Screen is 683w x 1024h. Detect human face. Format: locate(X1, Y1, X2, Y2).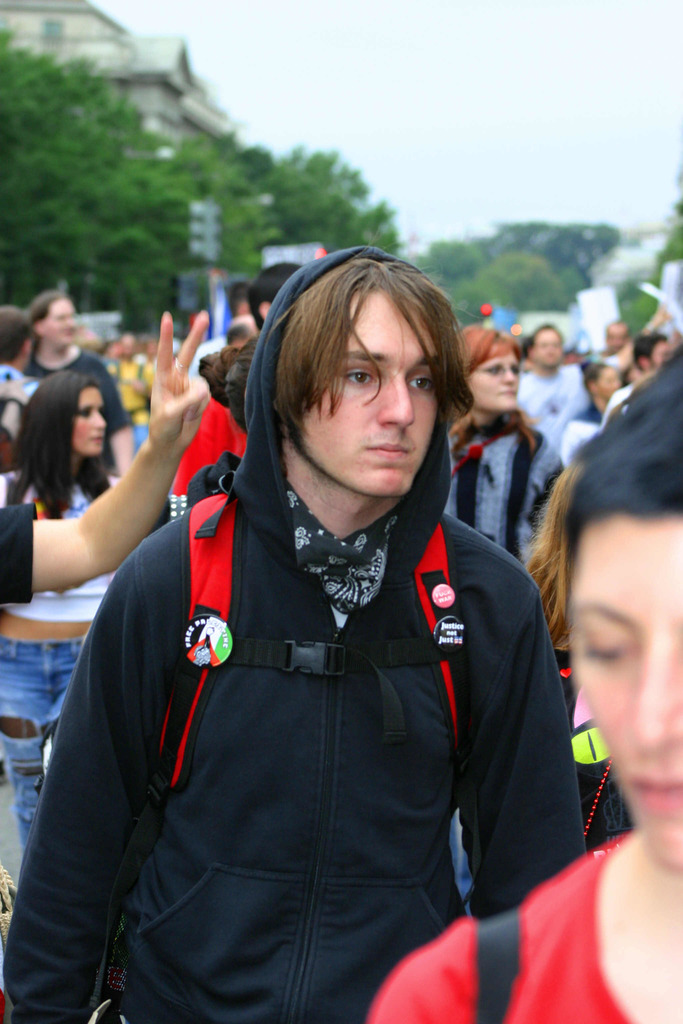
locate(647, 339, 664, 367).
